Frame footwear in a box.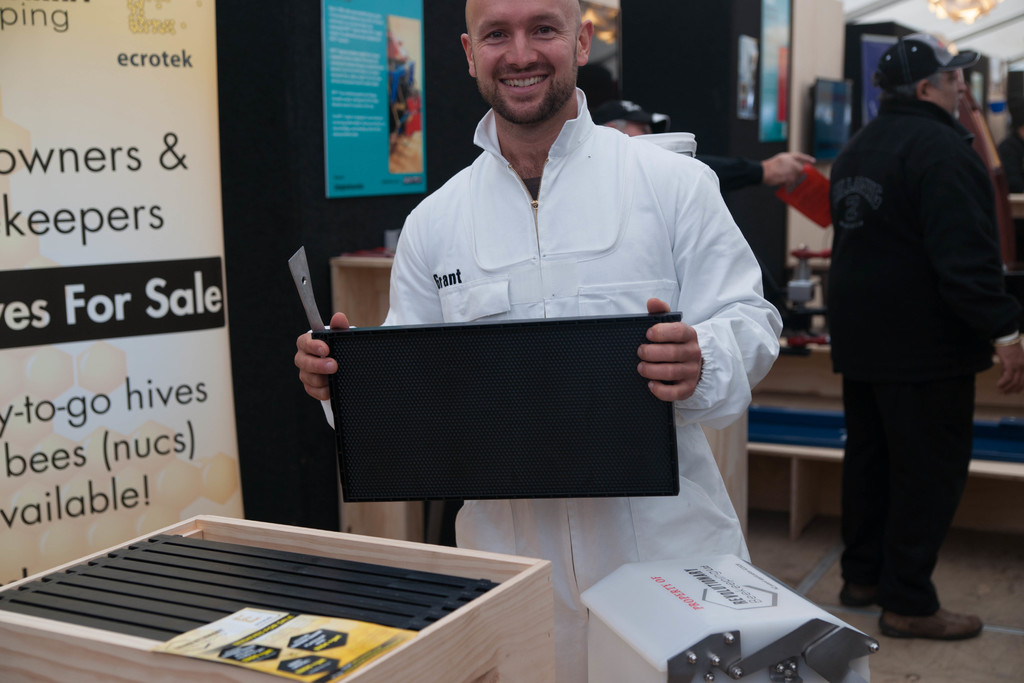
<bbox>869, 588, 989, 654</bbox>.
